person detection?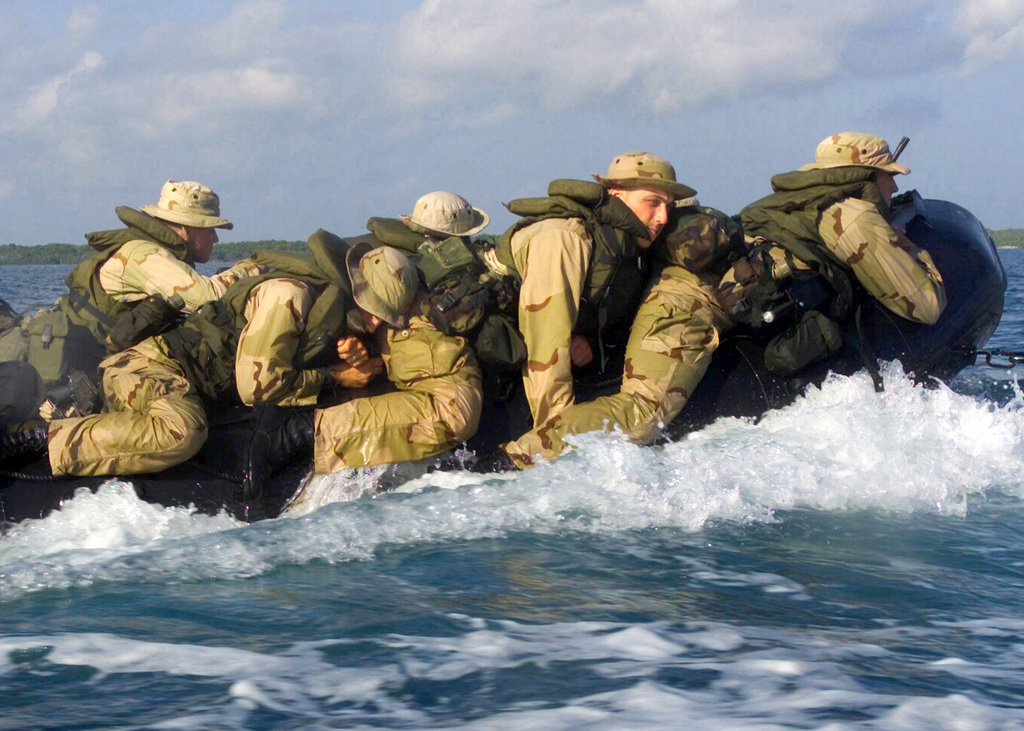
left=467, top=131, right=951, bottom=478
